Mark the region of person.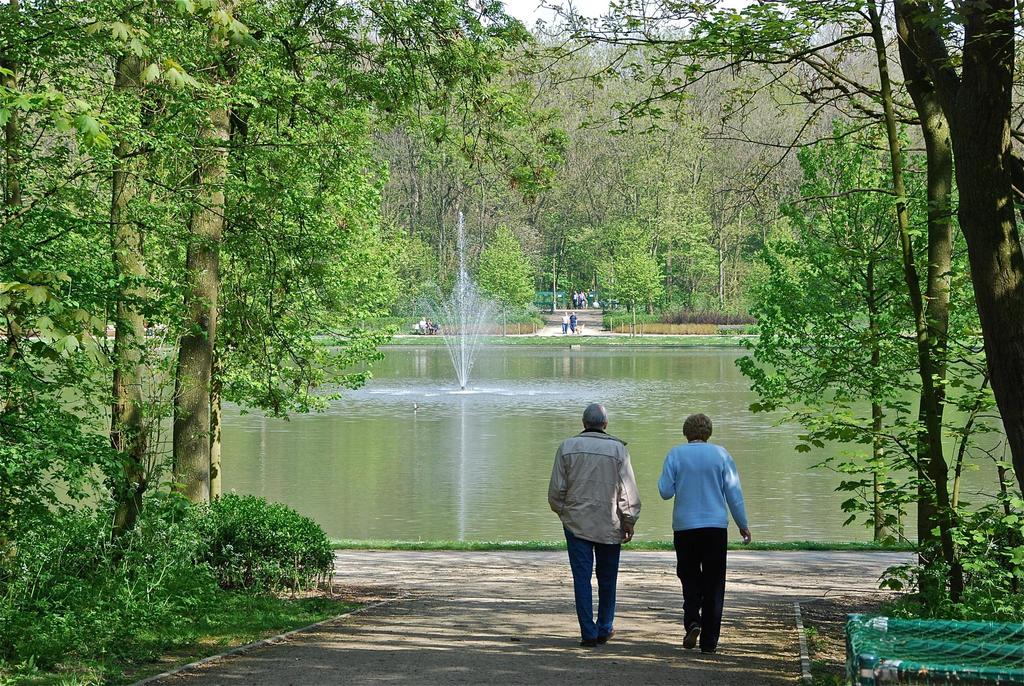
Region: locate(547, 400, 643, 653).
